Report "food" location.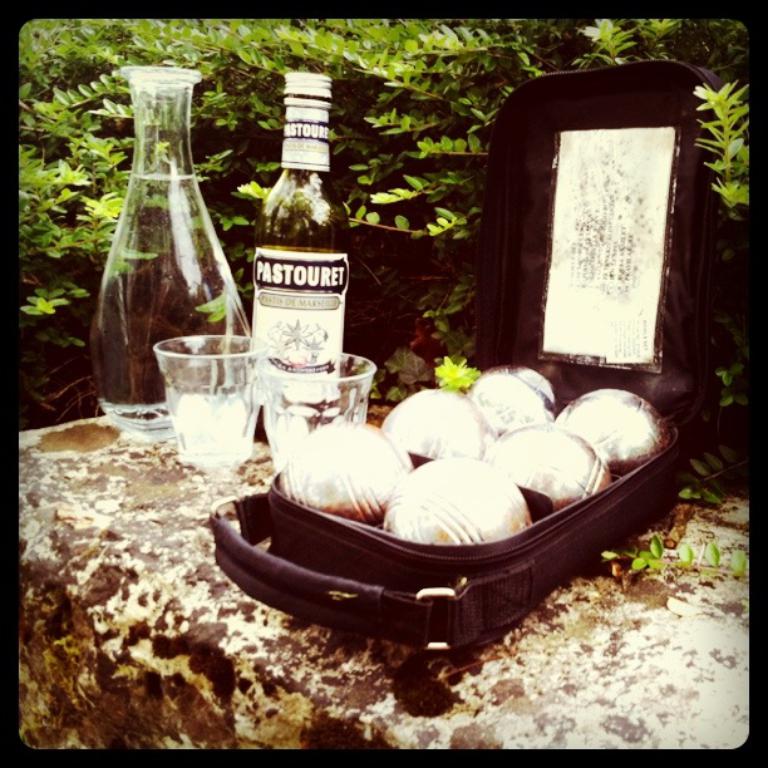
Report: 292 413 425 533.
